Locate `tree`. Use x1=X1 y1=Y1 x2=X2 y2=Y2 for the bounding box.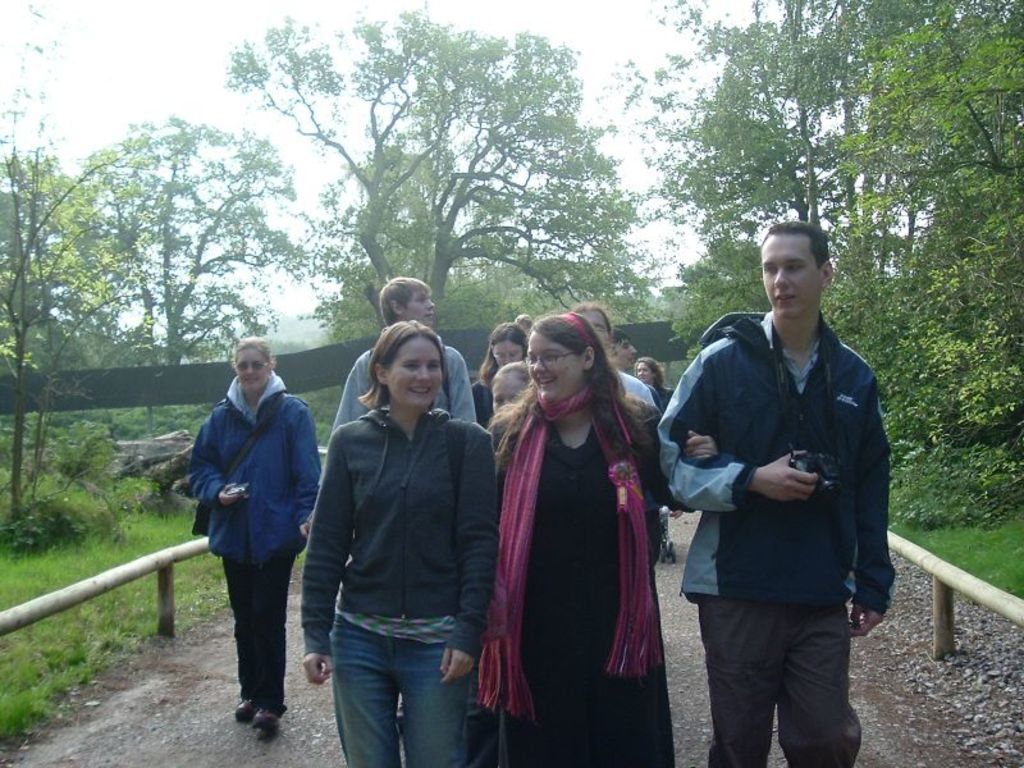
x1=0 y1=5 x2=159 y2=526.
